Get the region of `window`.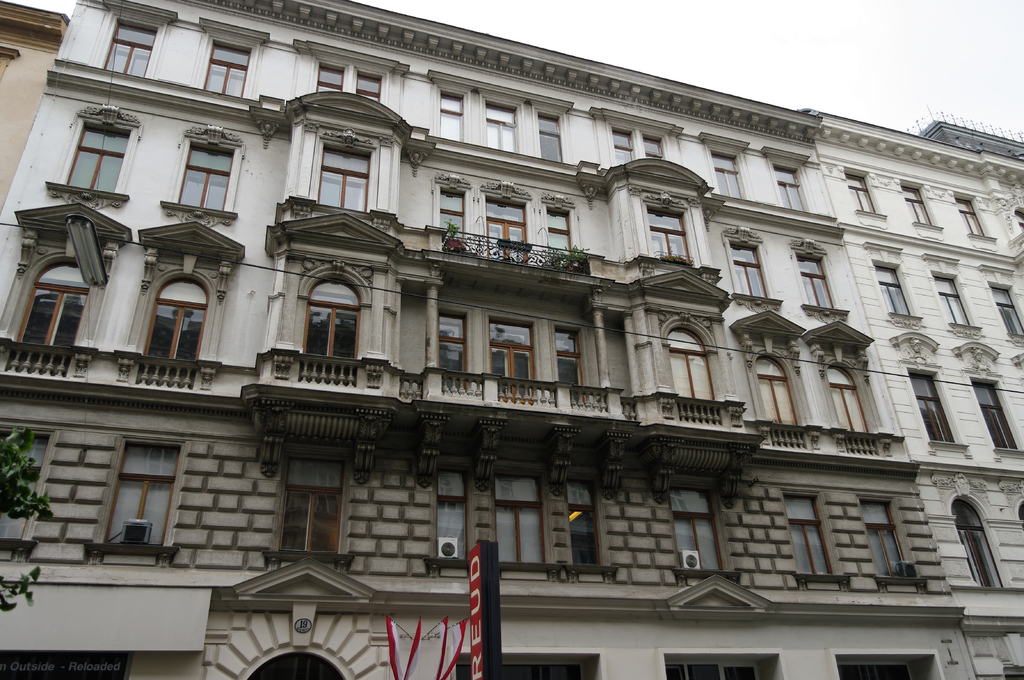
948:496:1004:589.
